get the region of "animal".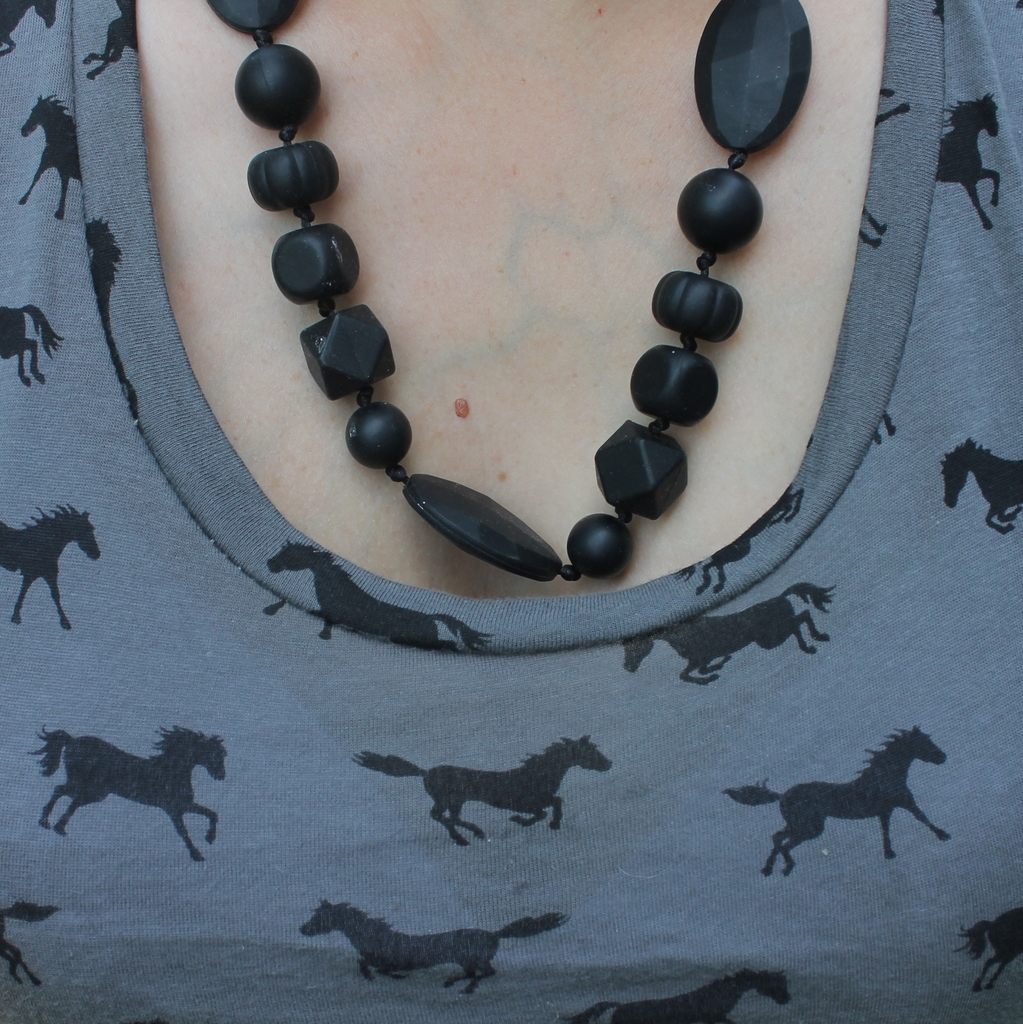
rect(0, 505, 102, 630).
